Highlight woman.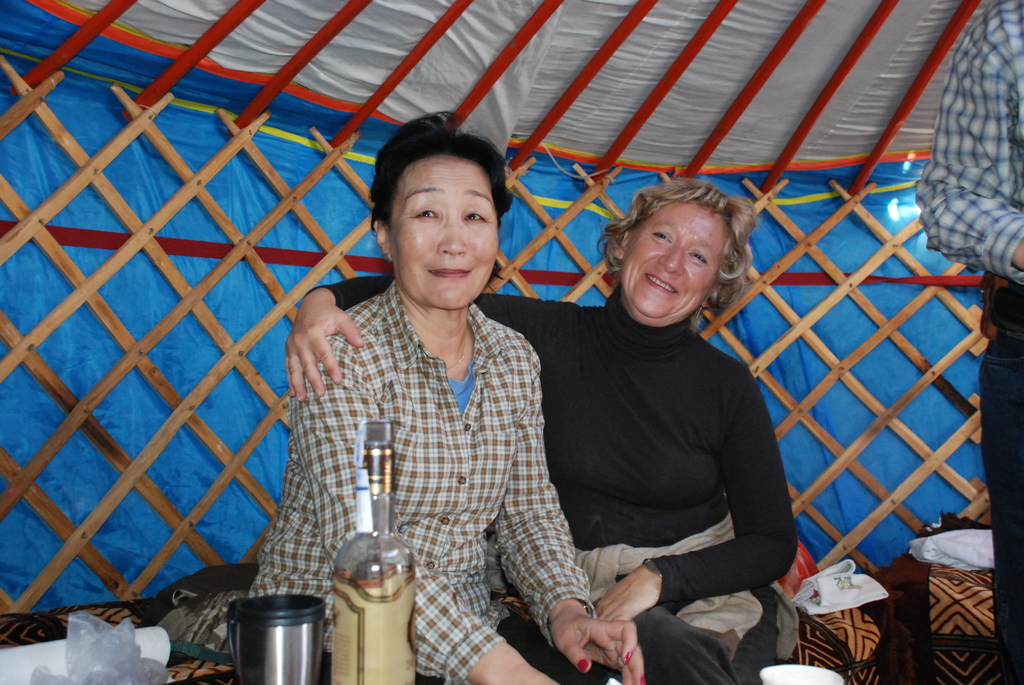
Highlighted region: [283, 174, 797, 684].
